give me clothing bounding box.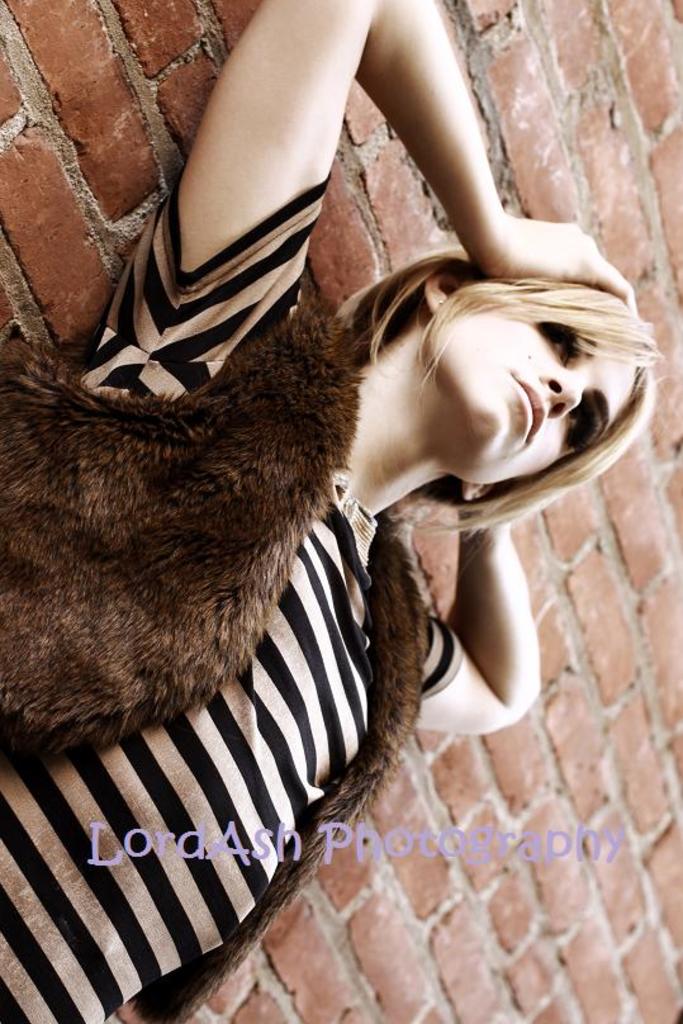
0, 175, 464, 1023.
